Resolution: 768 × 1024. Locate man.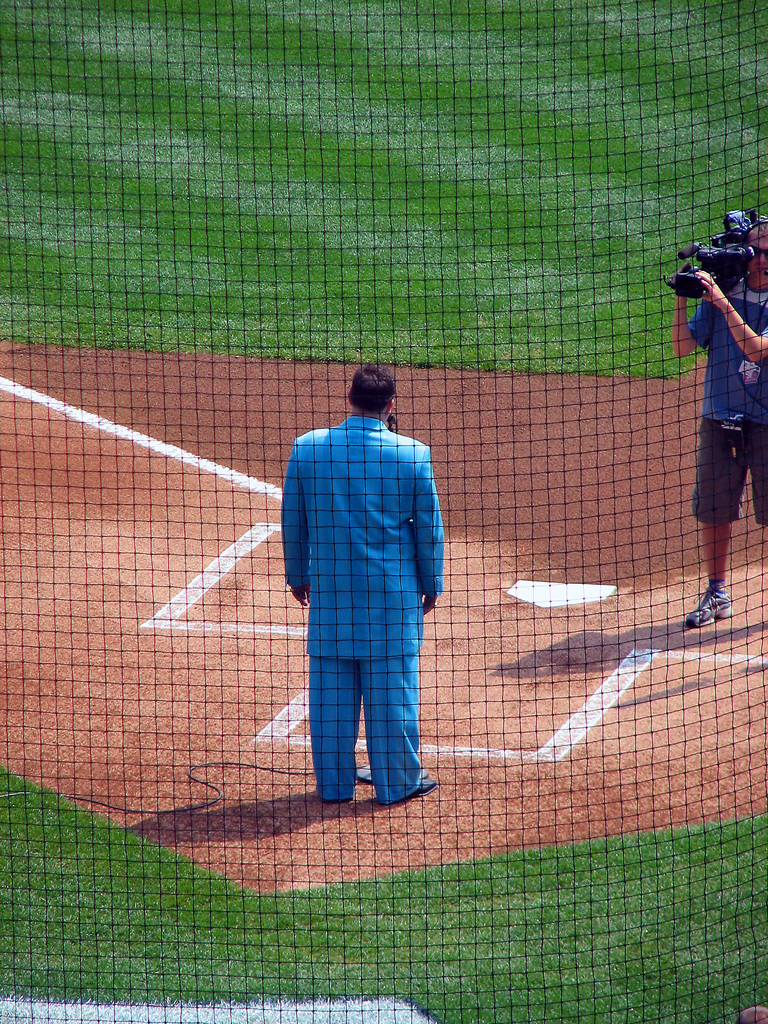
bbox=(275, 362, 460, 824).
